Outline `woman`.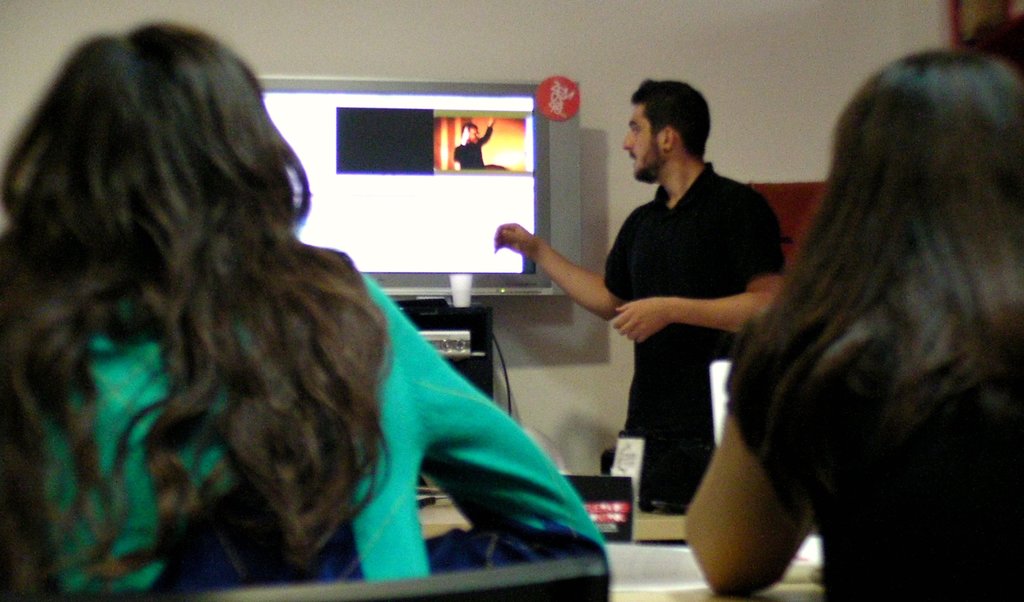
Outline: rect(687, 51, 1023, 601).
